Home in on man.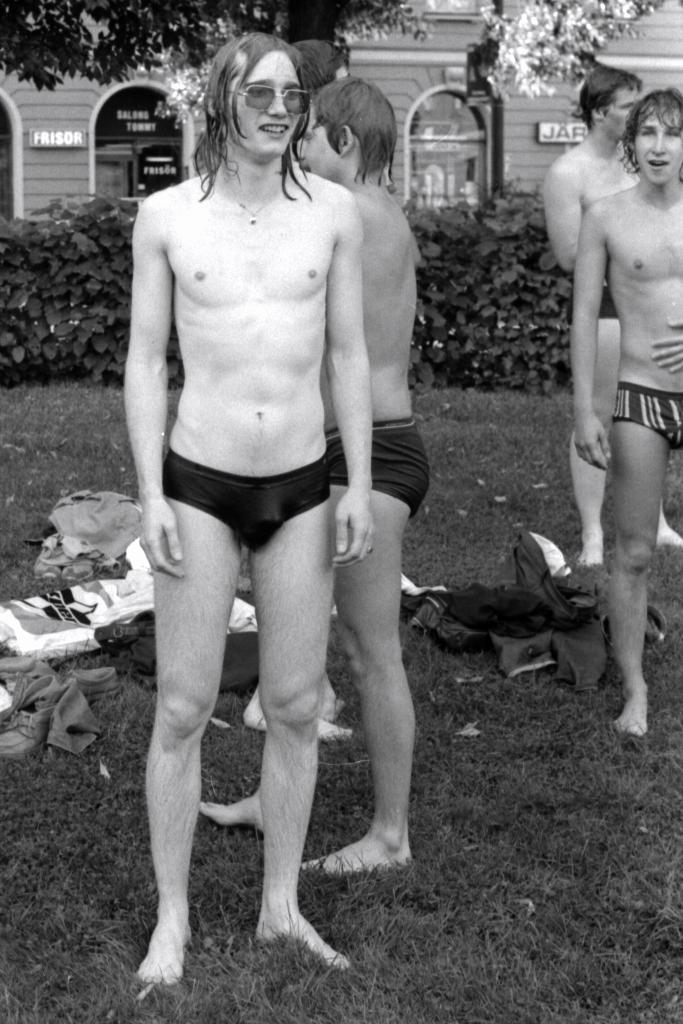
Homed in at 575:89:682:736.
